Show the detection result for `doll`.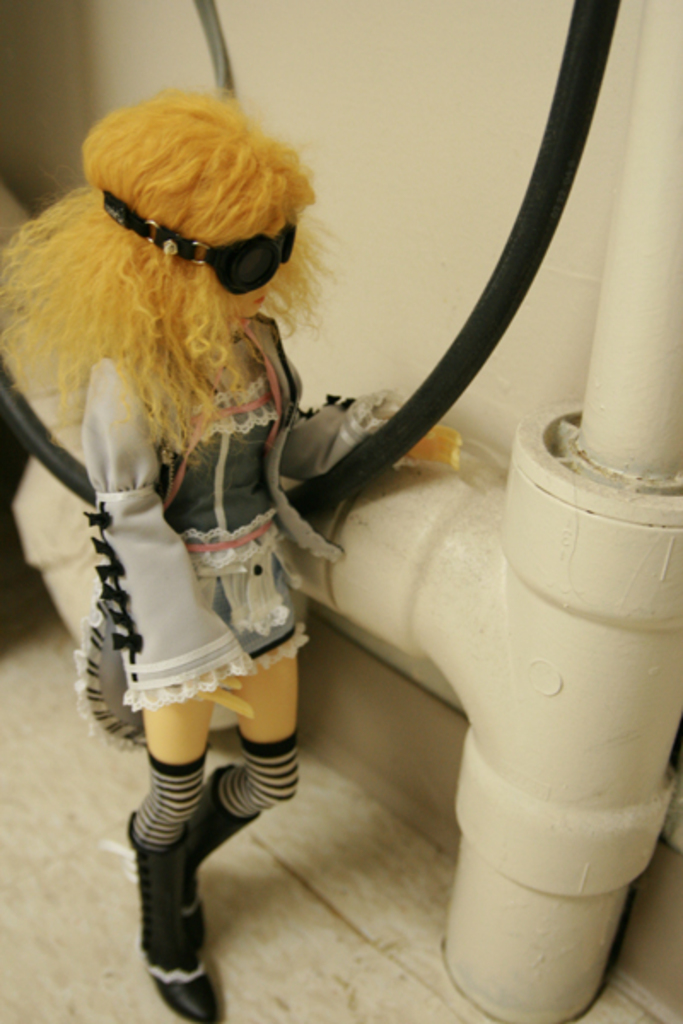
bbox(53, 77, 550, 976).
